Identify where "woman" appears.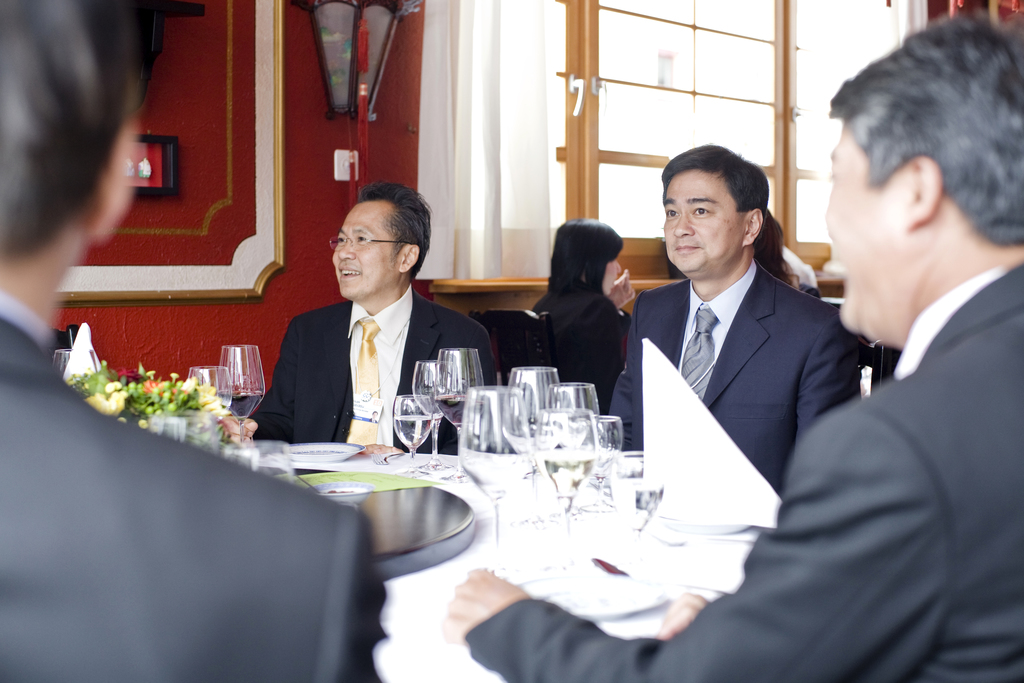
Appears at 532,215,630,412.
